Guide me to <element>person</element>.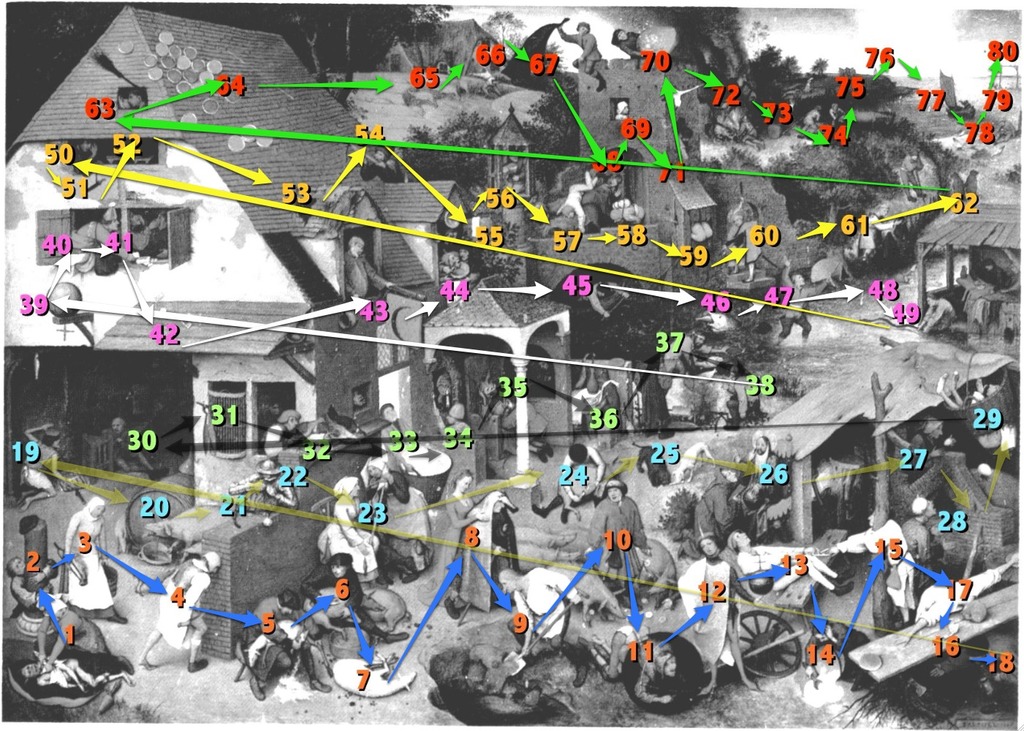
Guidance: rect(61, 494, 114, 618).
